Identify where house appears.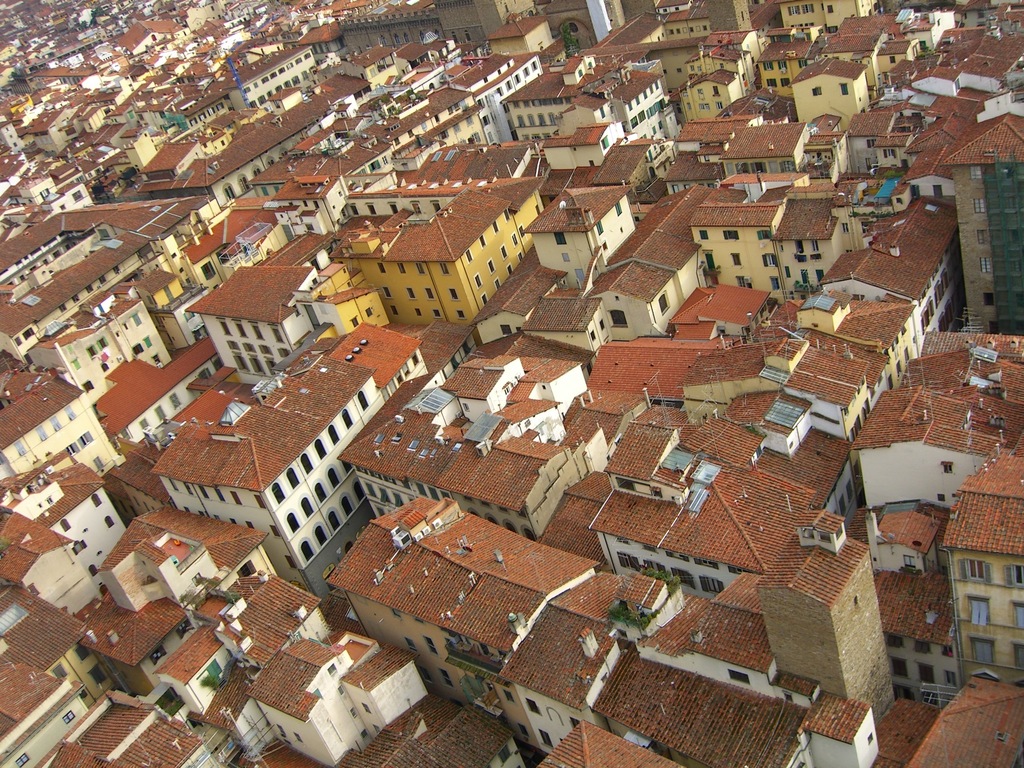
Appears at 350:647:422:725.
